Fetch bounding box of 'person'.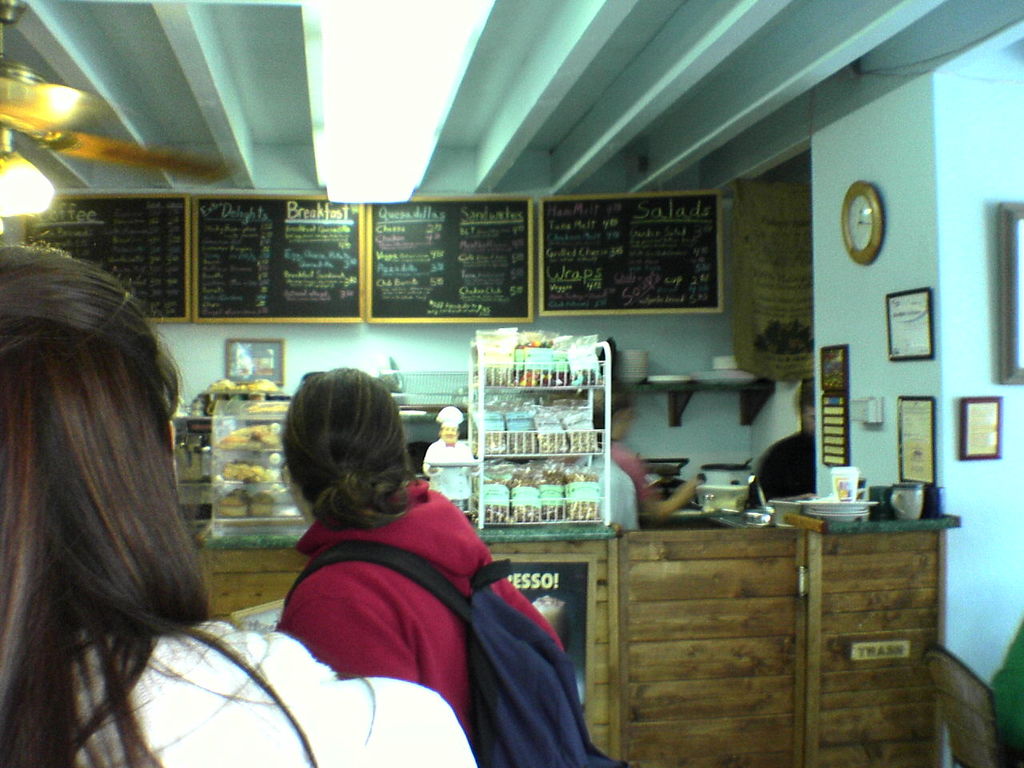
Bbox: bbox(589, 378, 705, 526).
